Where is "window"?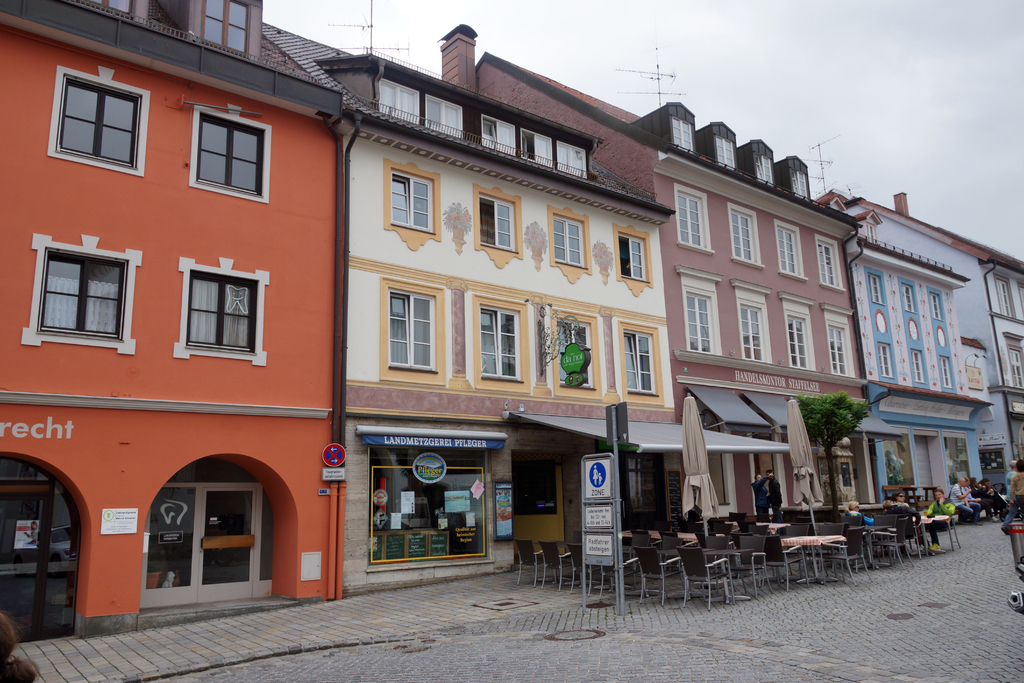
[x1=1005, y1=345, x2=1023, y2=388].
